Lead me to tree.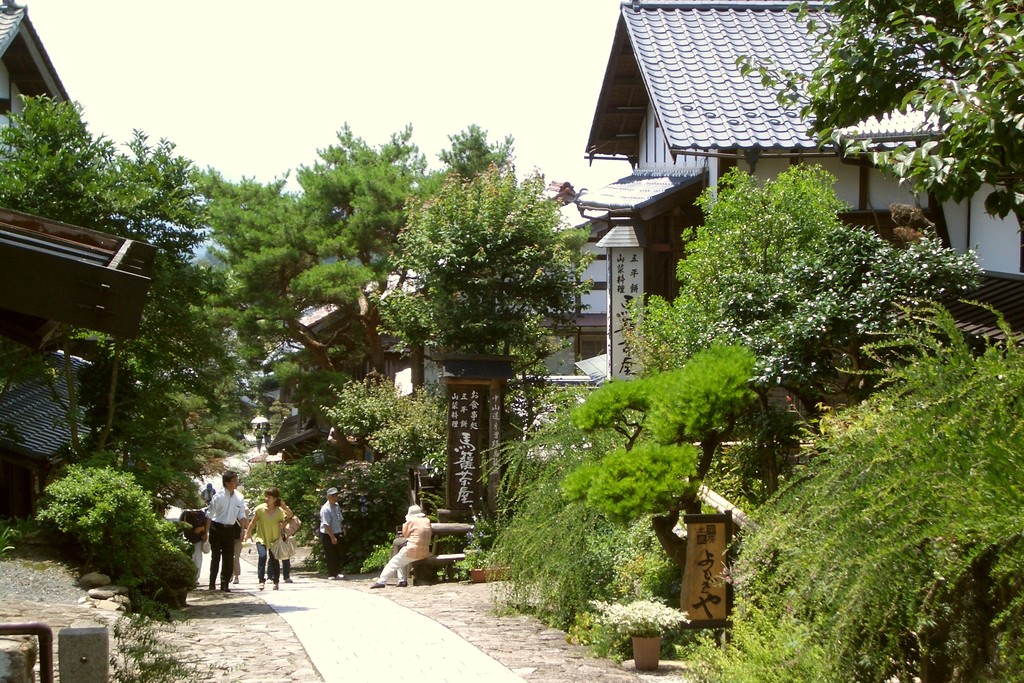
Lead to rect(322, 356, 404, 455).
